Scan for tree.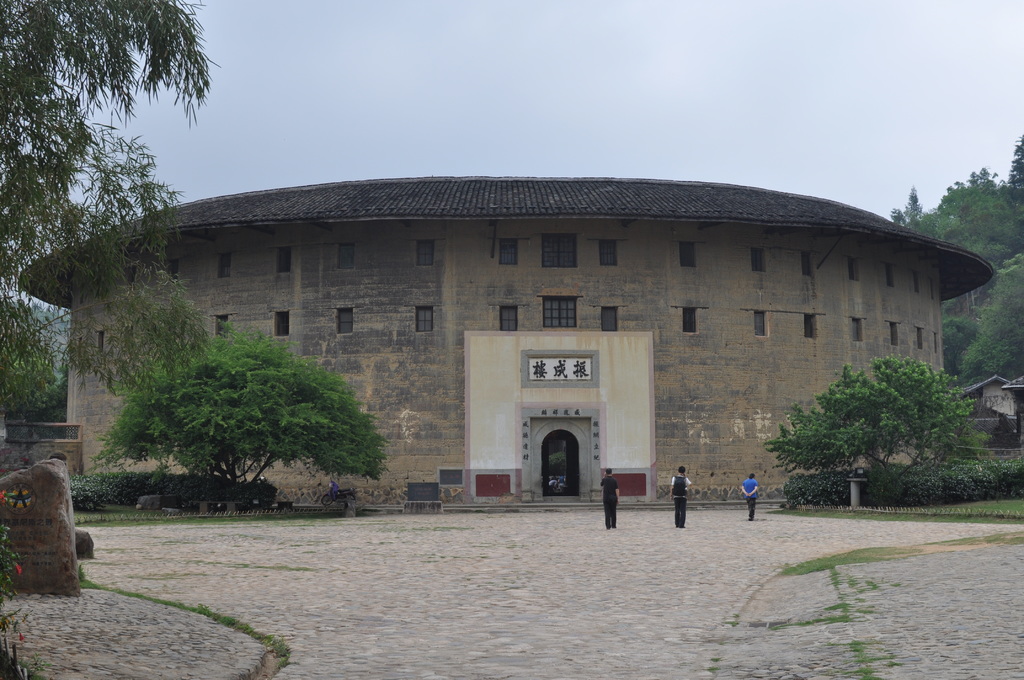
Scan result: bbox=(886, 115, 1023, 412).
